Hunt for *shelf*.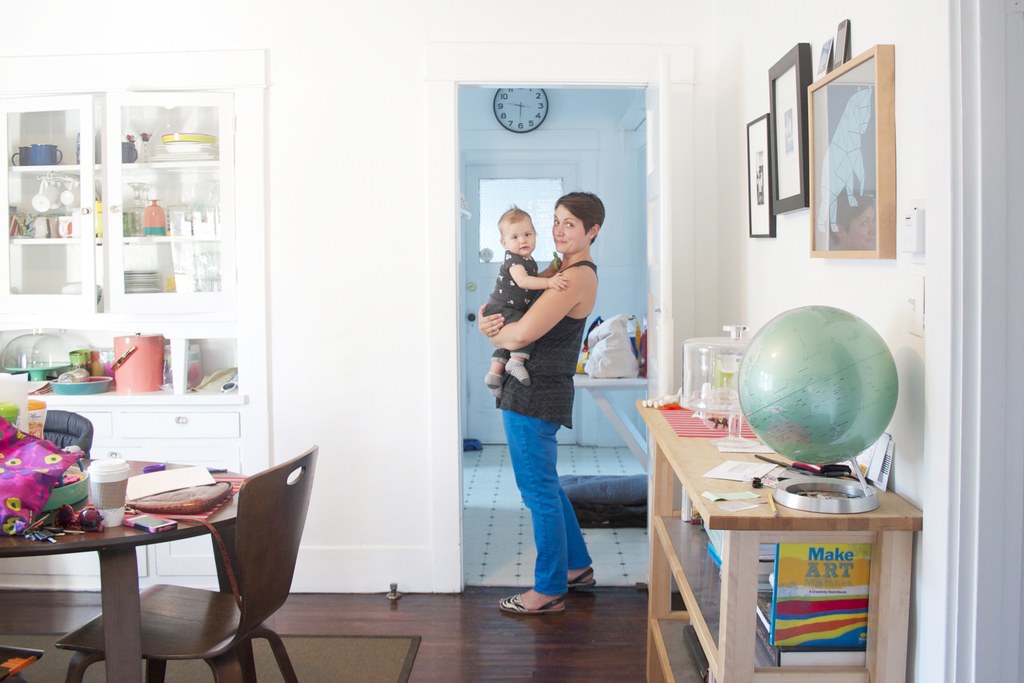
Hunted down at bbox(0, 347, 240, 589).
